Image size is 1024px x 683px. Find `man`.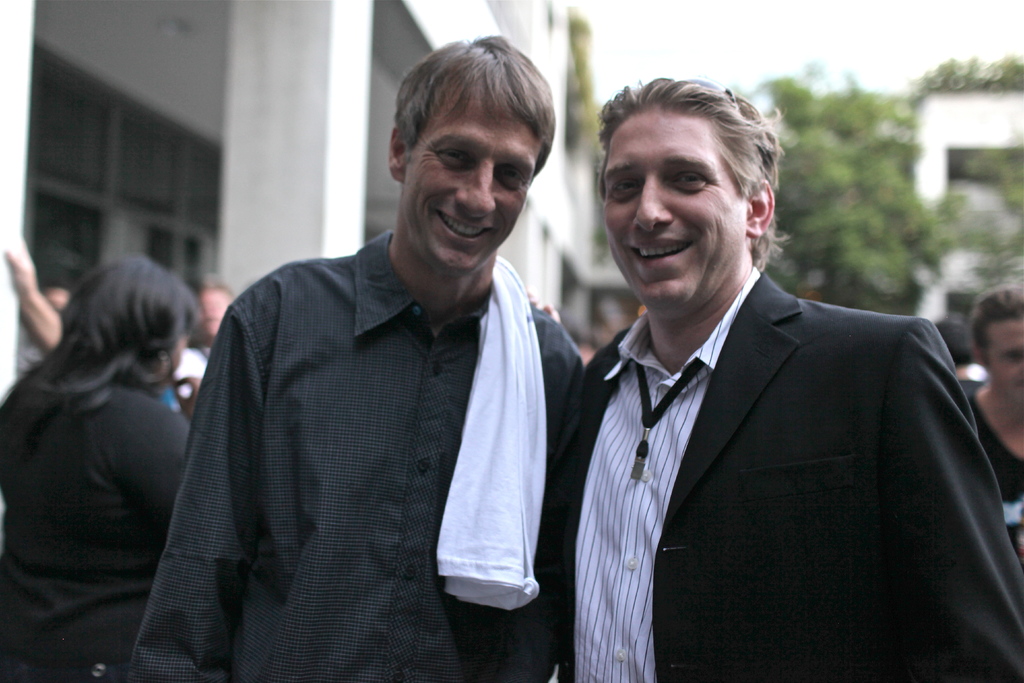
[966,281,1023,559].
